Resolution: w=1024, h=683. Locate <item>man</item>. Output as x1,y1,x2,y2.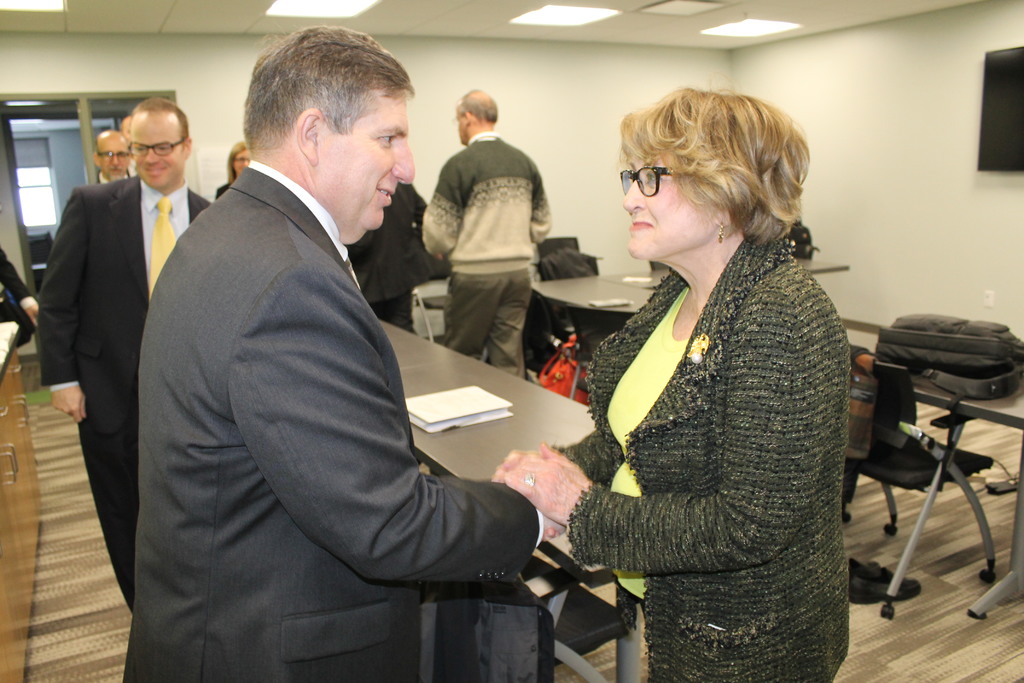
94,129,130,181.
